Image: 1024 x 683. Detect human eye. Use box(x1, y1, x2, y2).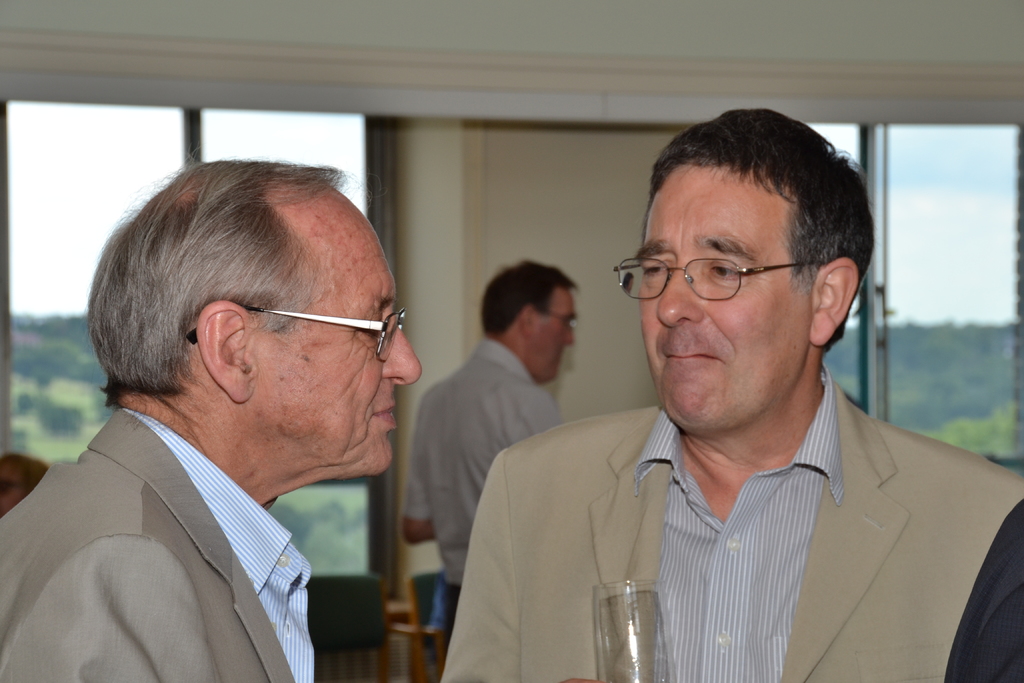
box(700, 256, 752, 285).
